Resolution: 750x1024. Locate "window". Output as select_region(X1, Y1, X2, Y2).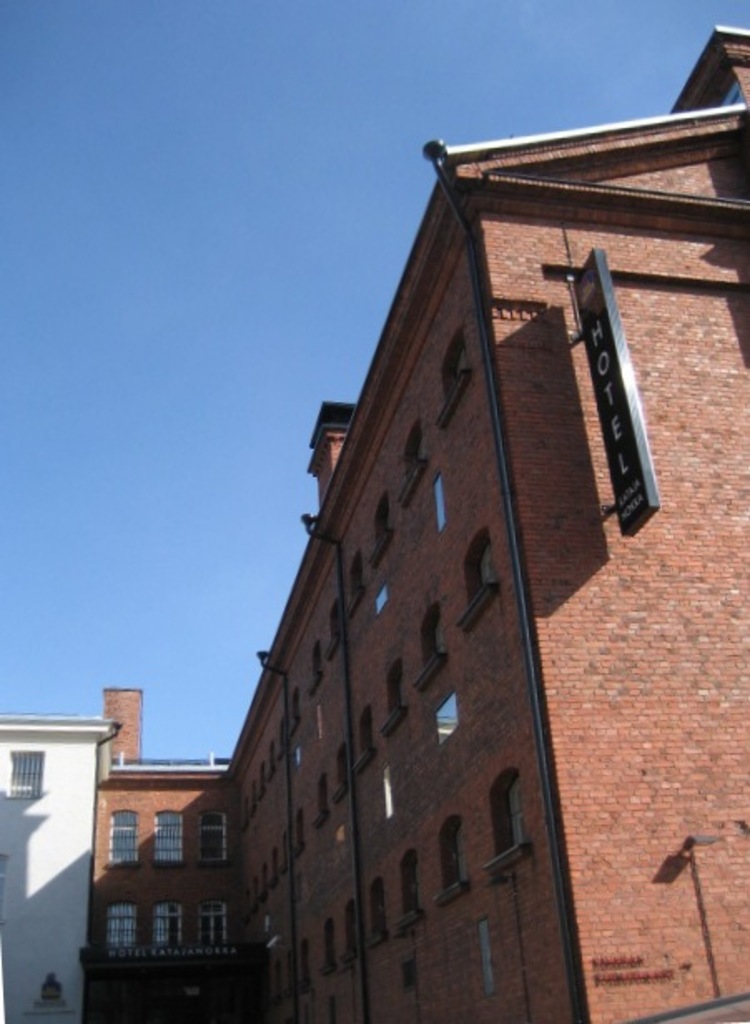
select_region(316, 771, 331, 825).
